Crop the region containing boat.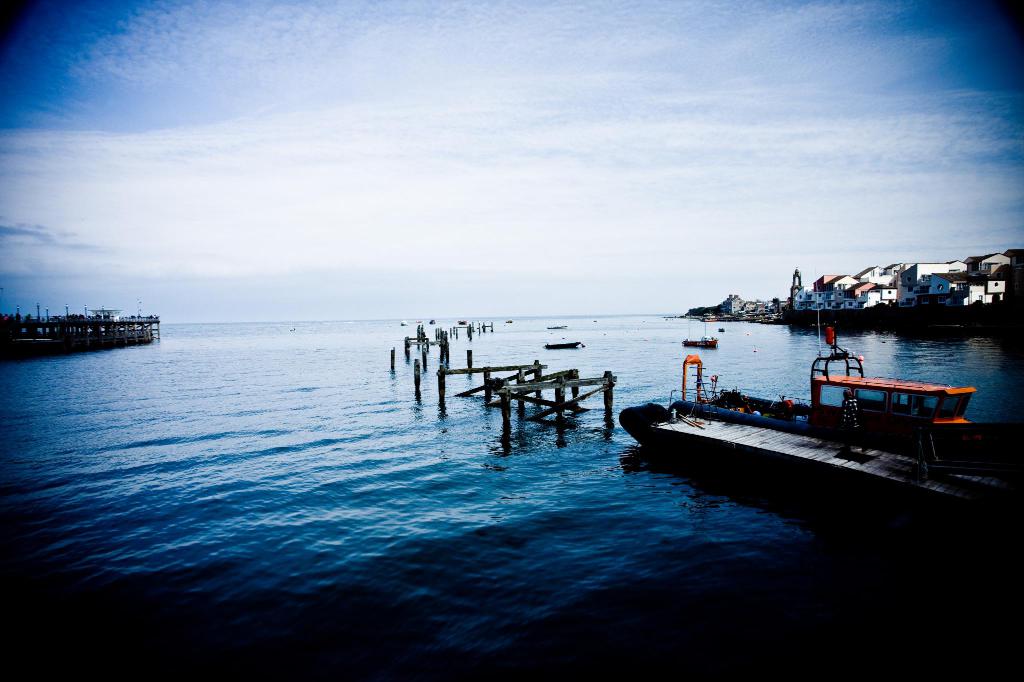
Crop region: Rect(632, 321, 1020, 479).
